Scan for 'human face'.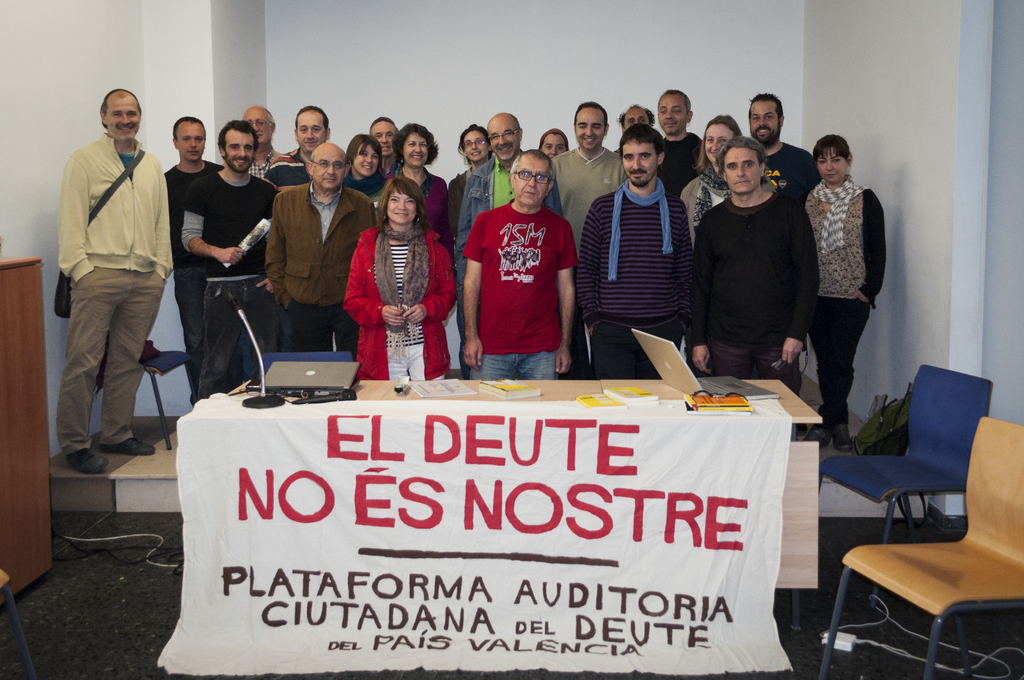
Scan result: Rect(621, 106, 645, 129).
